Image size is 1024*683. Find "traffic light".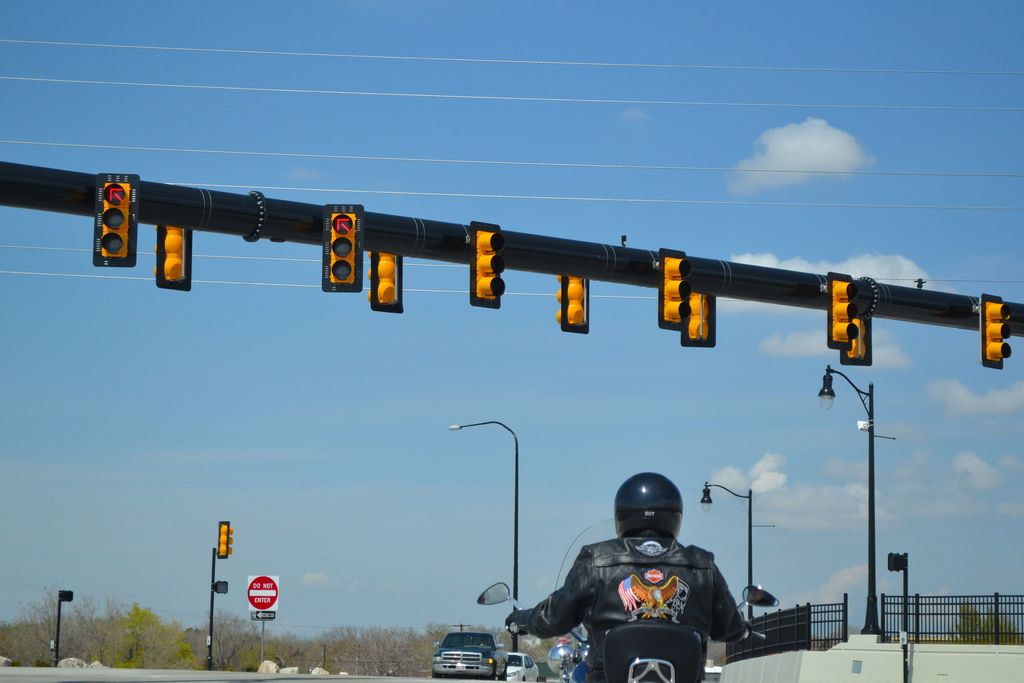
[469, 220, 509, 310].
